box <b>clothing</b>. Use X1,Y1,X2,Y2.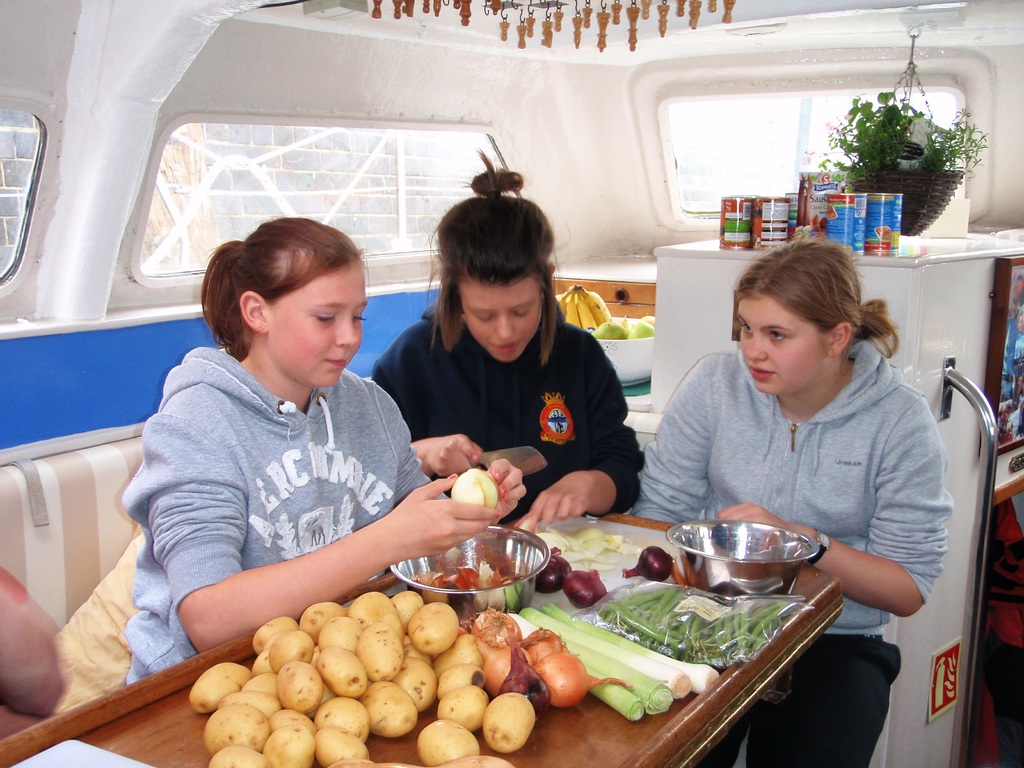
632,338,953,767.
